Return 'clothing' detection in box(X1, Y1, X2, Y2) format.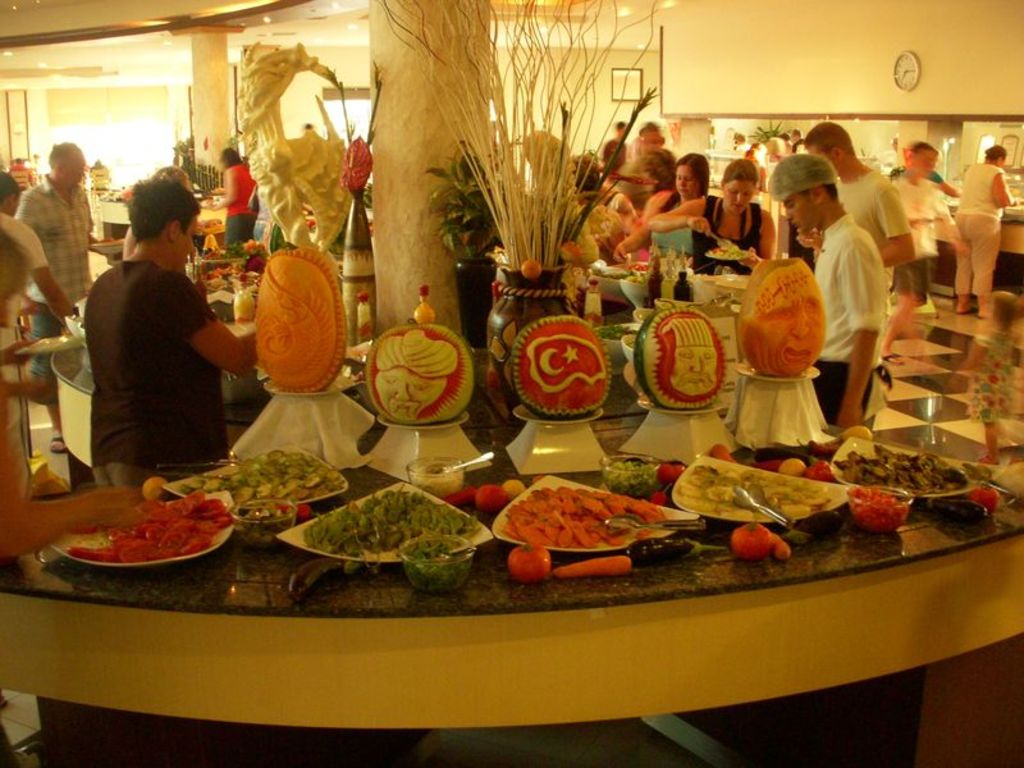
box(17, 173, 93, 411).
